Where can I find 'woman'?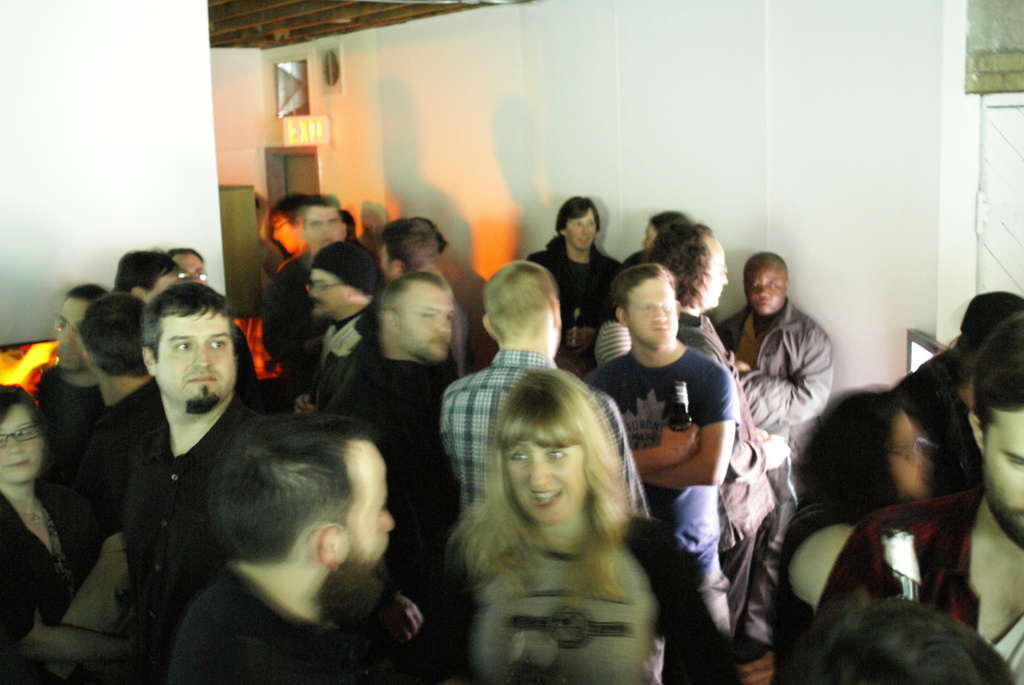
You can find it at crop(642, 213, 692, 244).
